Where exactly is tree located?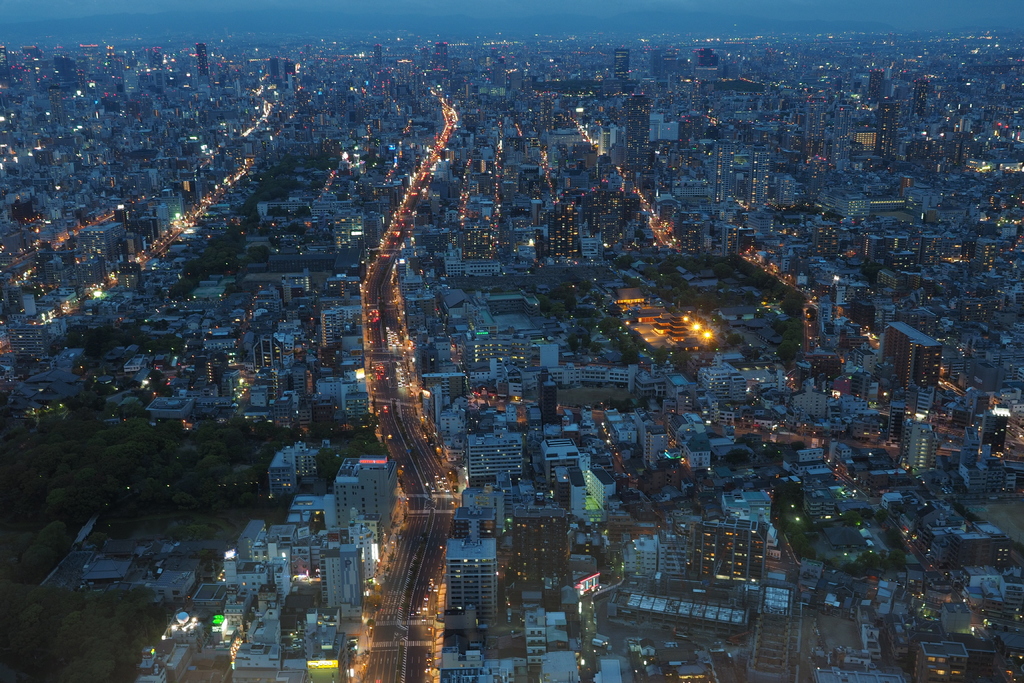
Its bounding box is <bbox>166, 527, 216, 548</bbox>.
